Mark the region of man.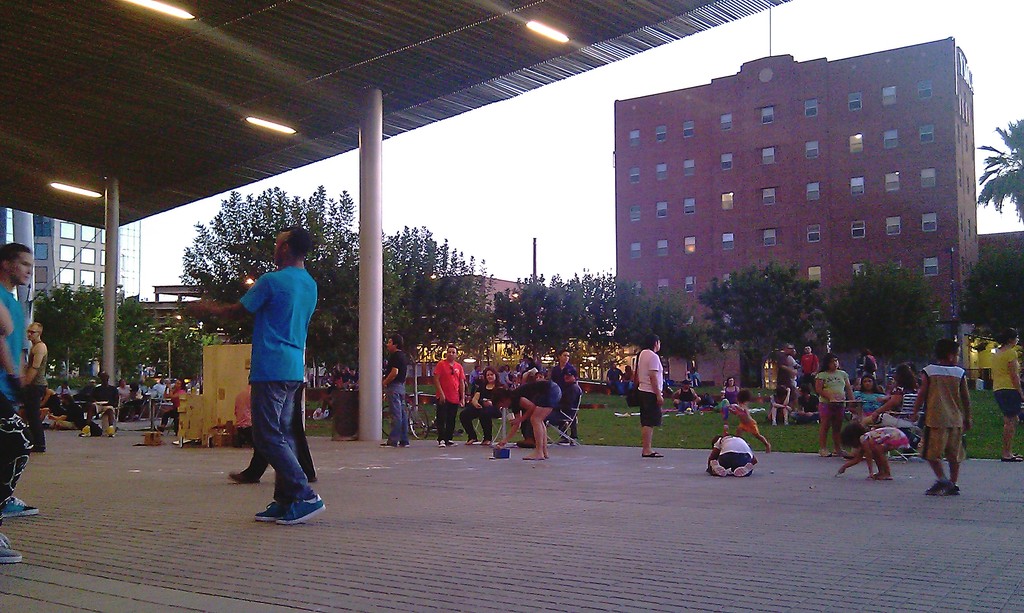
Region: locate(430, 339, 465, 448).
